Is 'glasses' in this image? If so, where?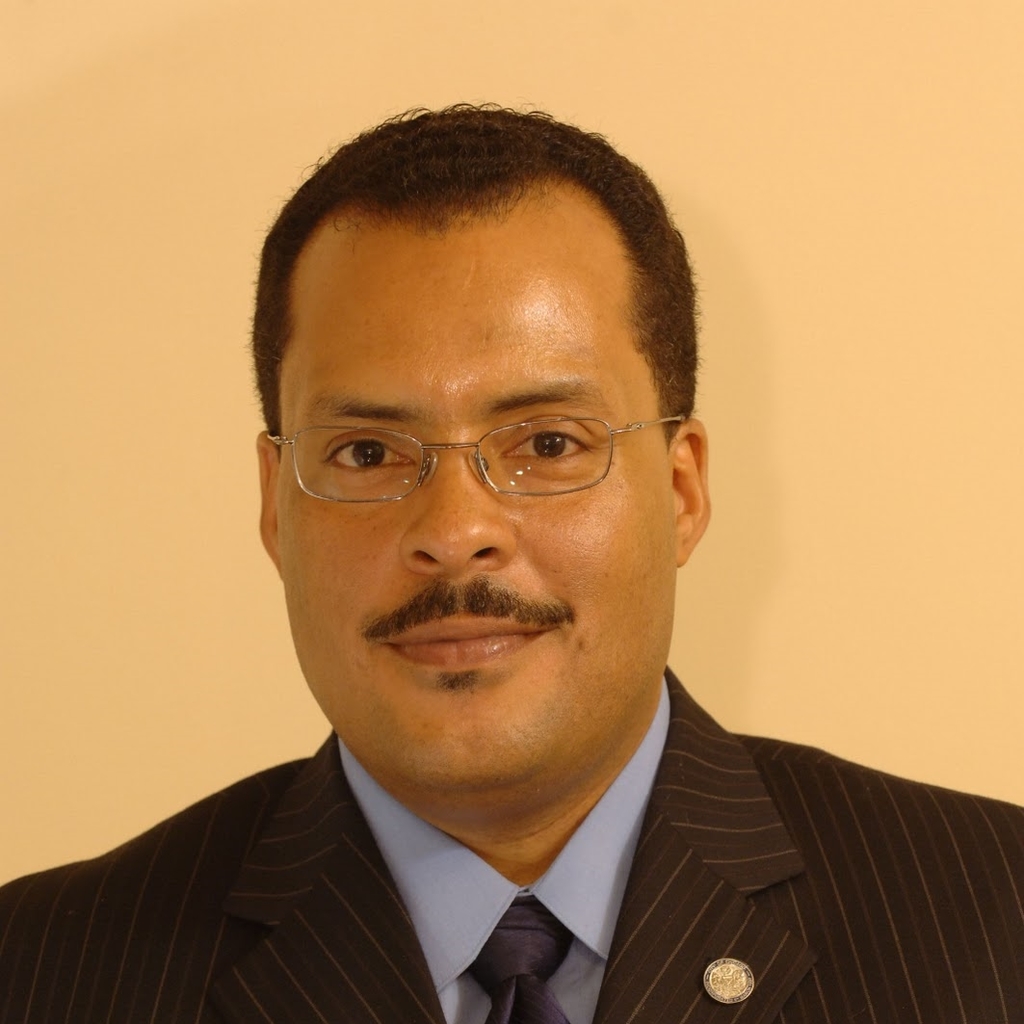
Yes, at rect(260, 384, 693, 534).
